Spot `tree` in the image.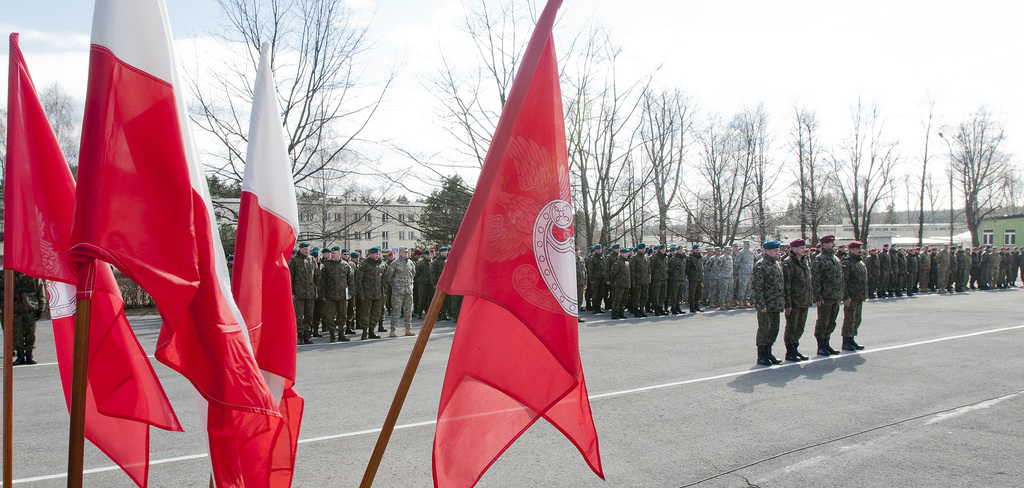
`tree` found at 619/154/652/242.
